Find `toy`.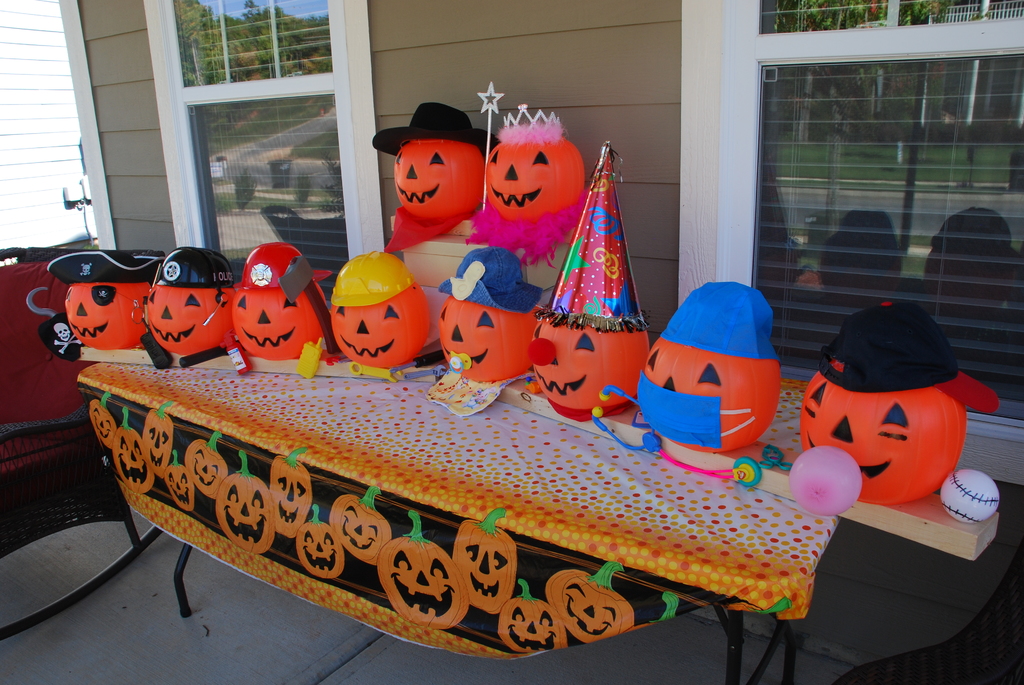
[465, 101, 588, 269].
